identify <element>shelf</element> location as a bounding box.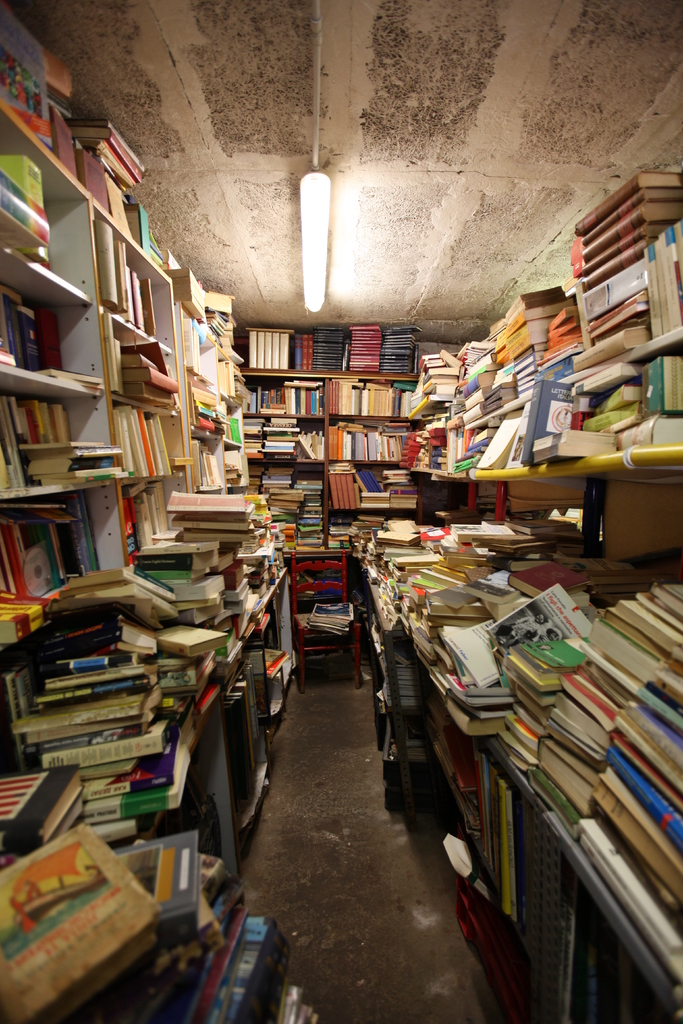
(left=238, top=342, right=455, bottom=378).
